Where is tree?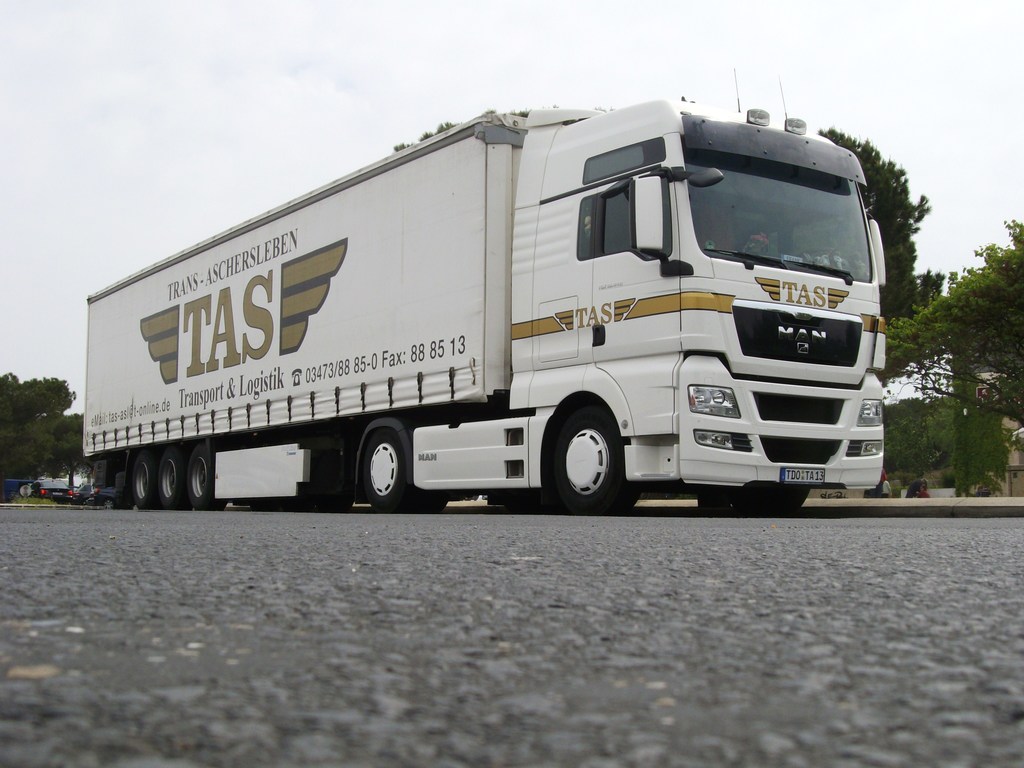
(left=881, top=390, right=953, bottom=476).
